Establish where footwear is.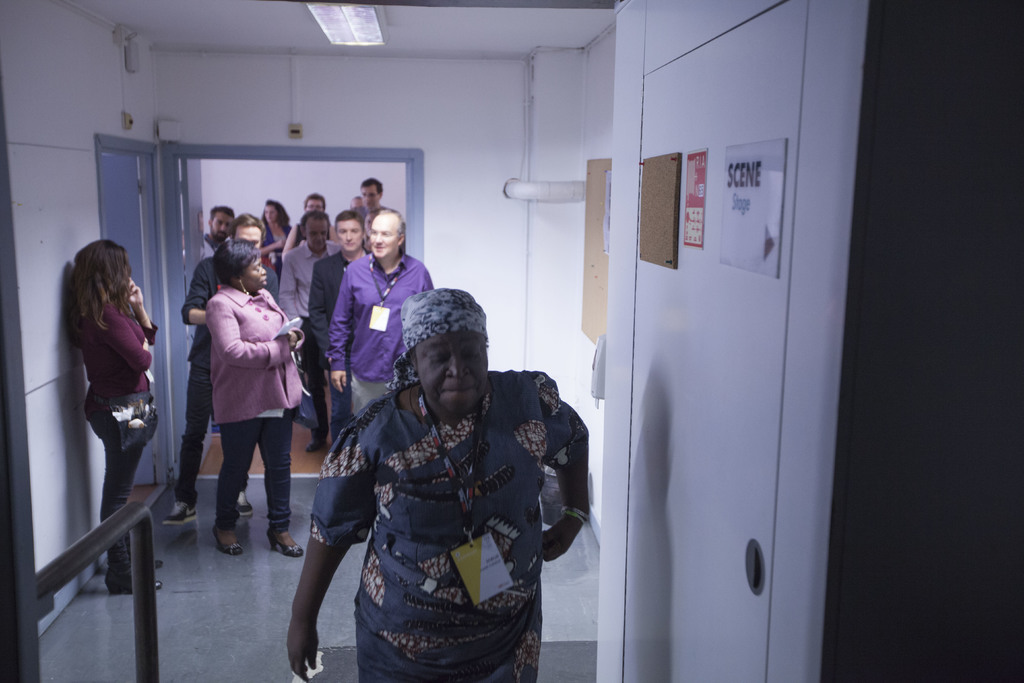
Established at 143 554 163 569.
